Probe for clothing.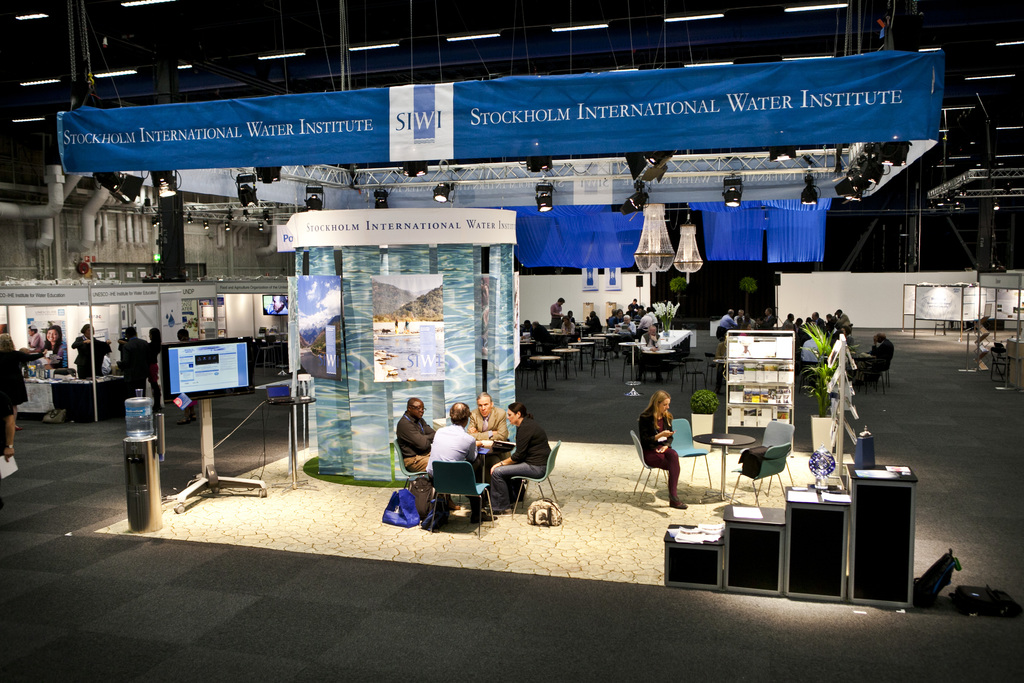
Probe result: bbox=[483, 414, 545, 516].
